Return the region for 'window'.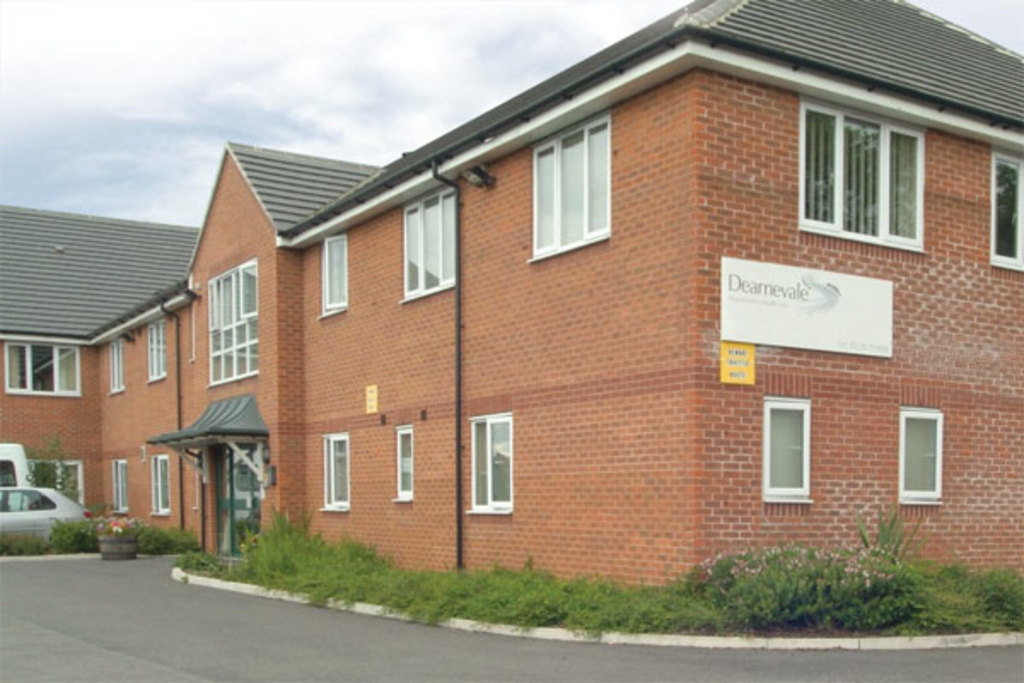
region(109, 335, 130, 401).
